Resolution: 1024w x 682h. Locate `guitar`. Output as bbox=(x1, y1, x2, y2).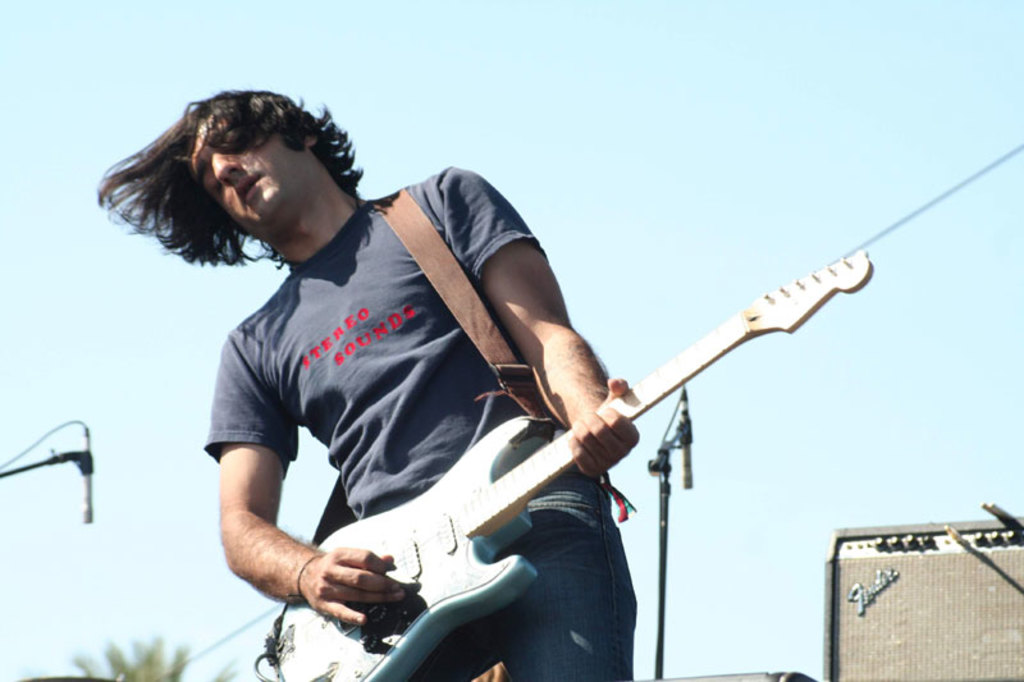
bbox=(253, 241, 874, 681).
